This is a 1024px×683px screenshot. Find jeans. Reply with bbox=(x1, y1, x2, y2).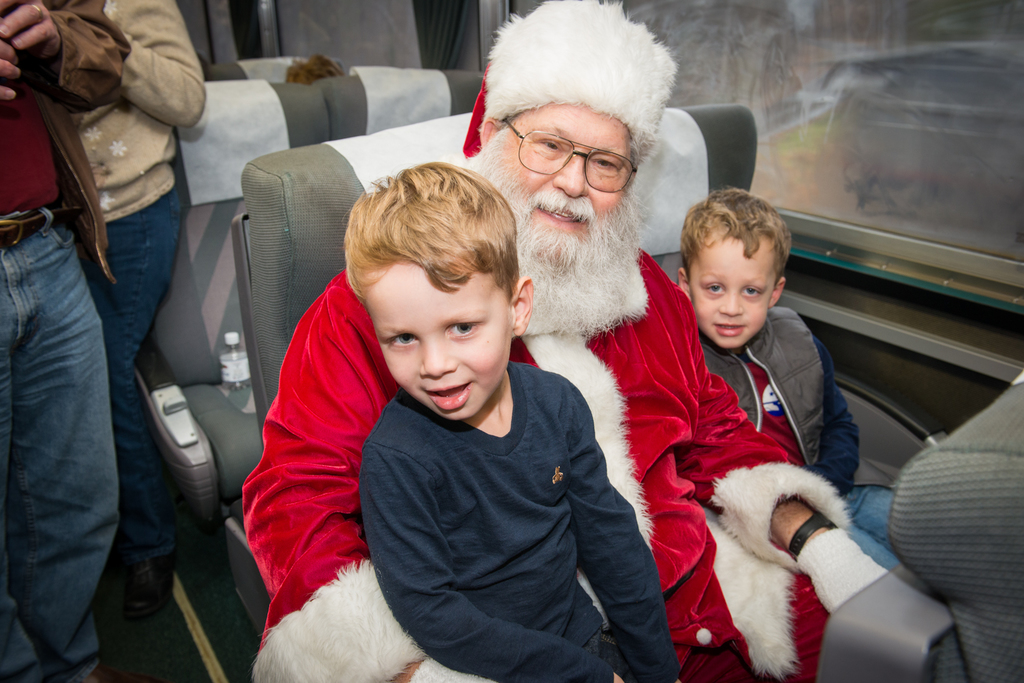
bbox=(78, 192, 175, 558).
